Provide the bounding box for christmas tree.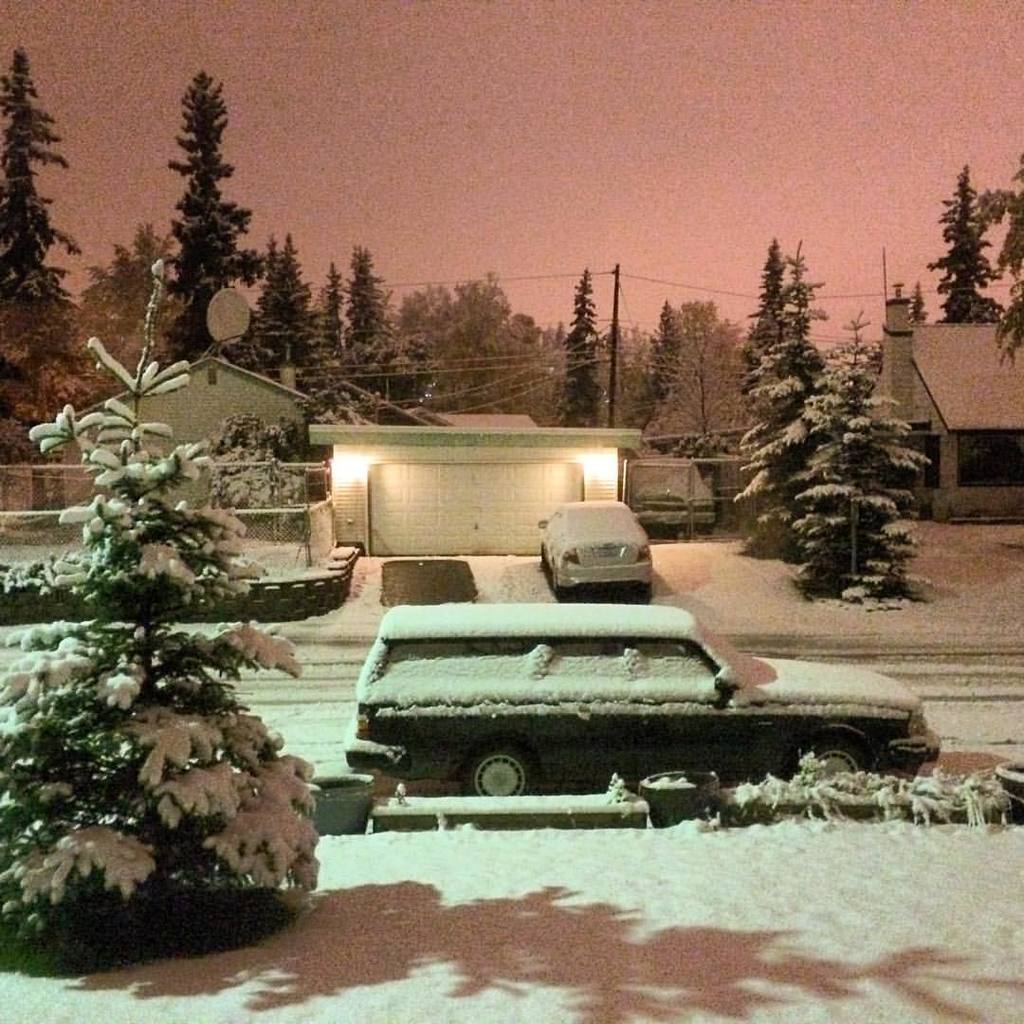
x1=0 y1=31 x2=84 y2=316.
